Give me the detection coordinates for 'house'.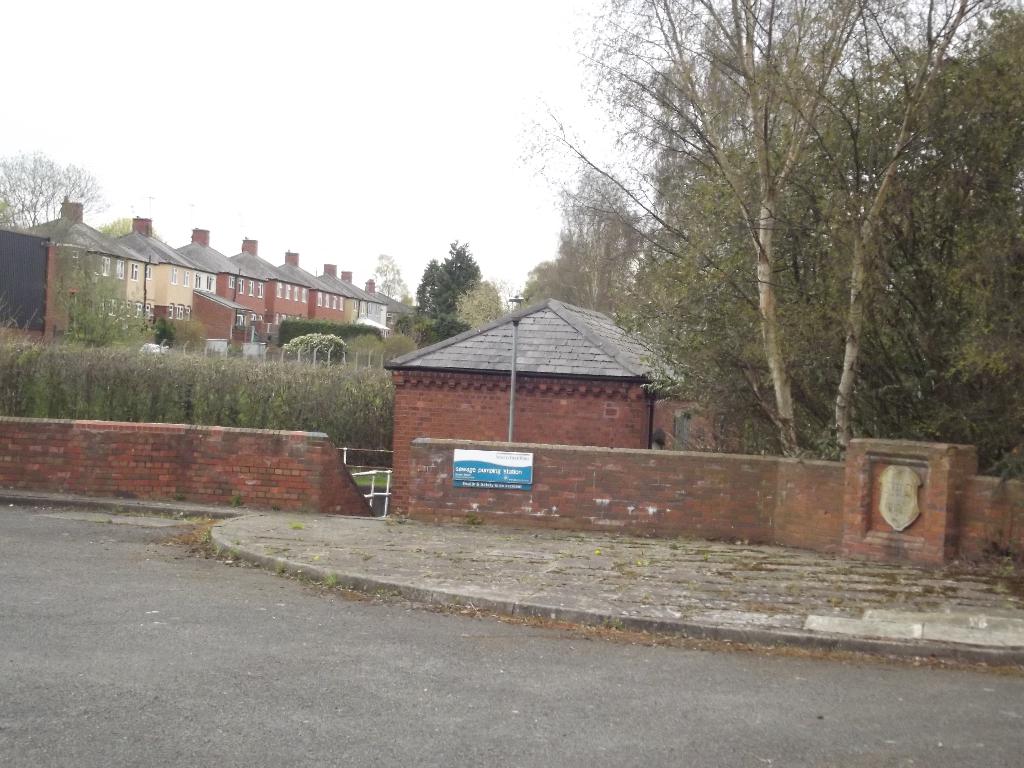
[182, 224, 277, 354].
